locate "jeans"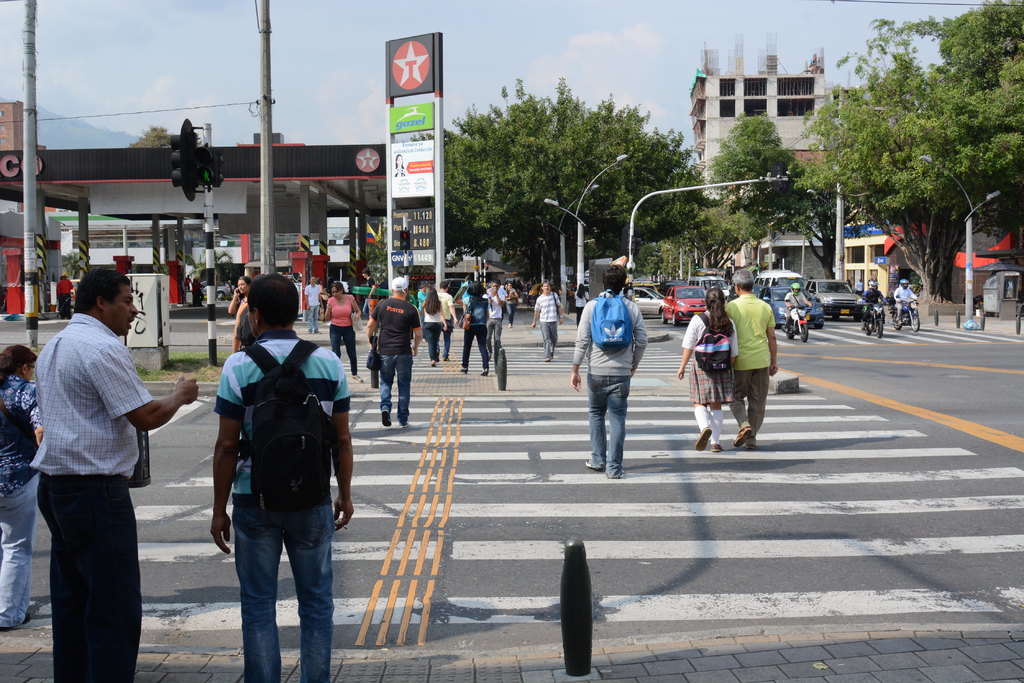
0,472,40,623
